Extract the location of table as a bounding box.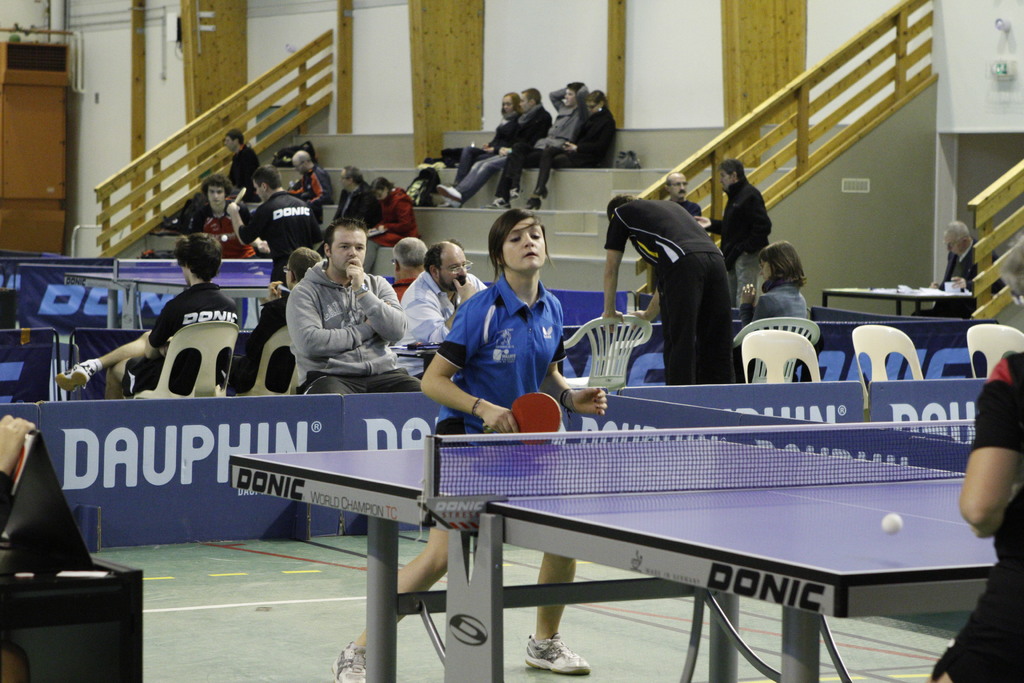
(66,261,273,329).
